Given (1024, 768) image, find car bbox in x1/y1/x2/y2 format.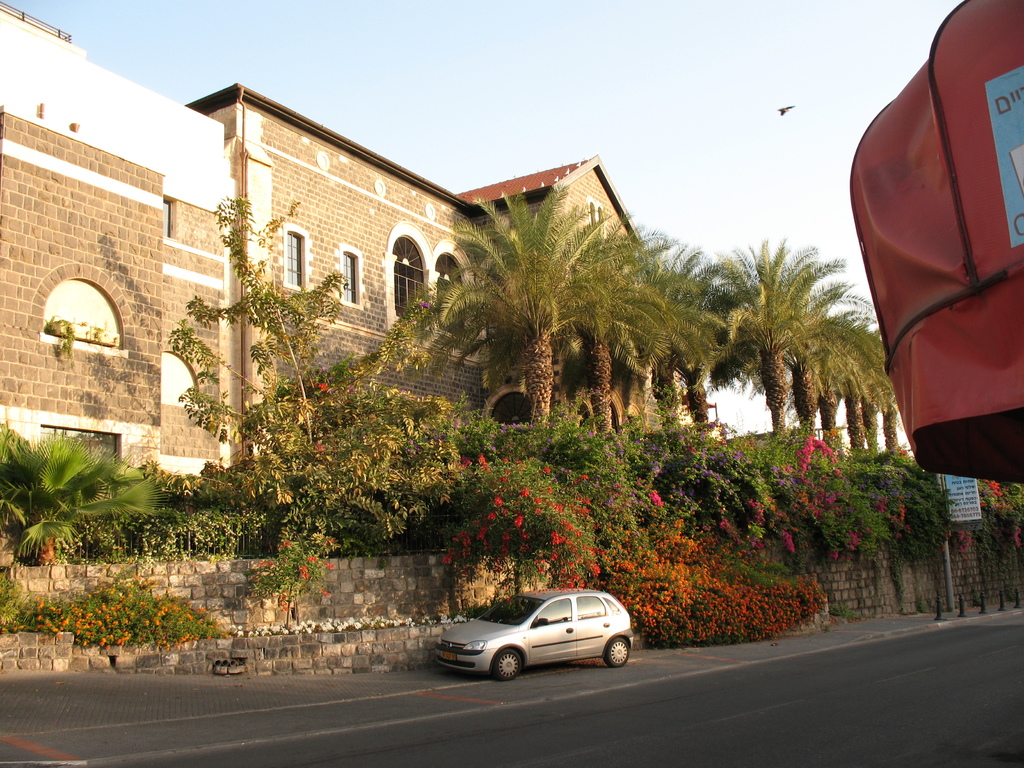
435/589/634/679.
